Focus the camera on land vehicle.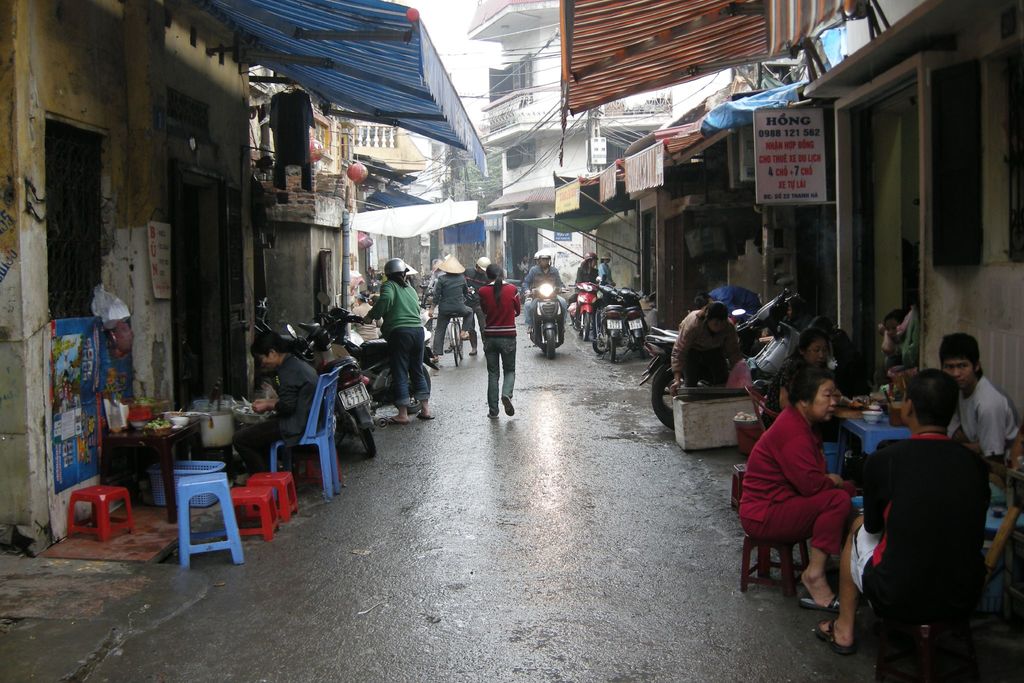
Focus region: <bbox>568, 281, 600, 341</bbox>.
